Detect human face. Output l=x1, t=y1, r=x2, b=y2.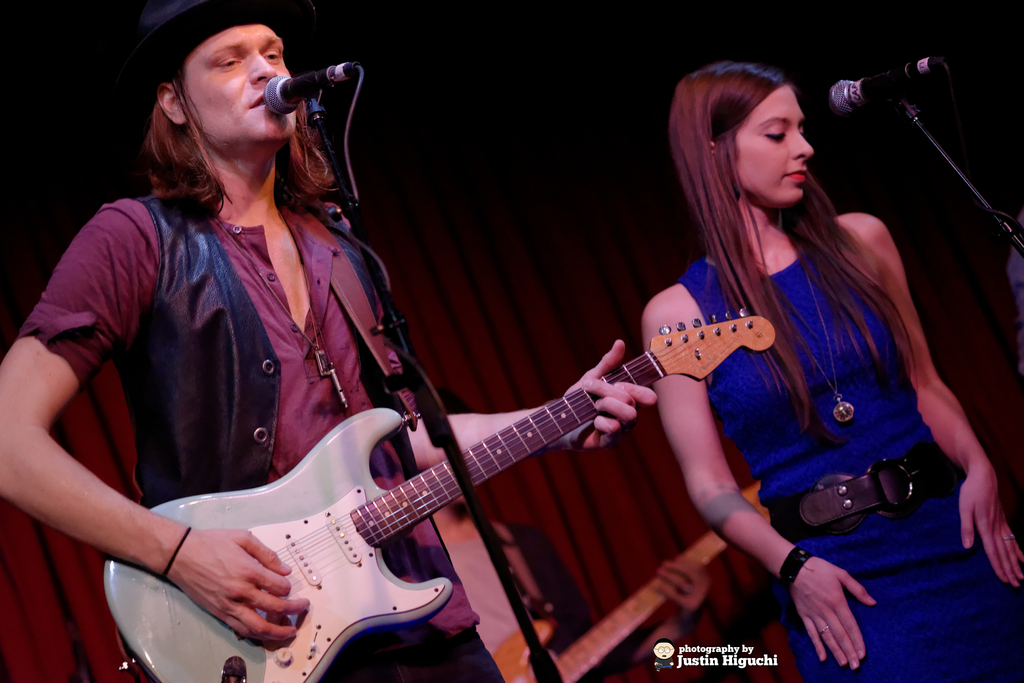
l=737, t=84, r=819, b=199.
